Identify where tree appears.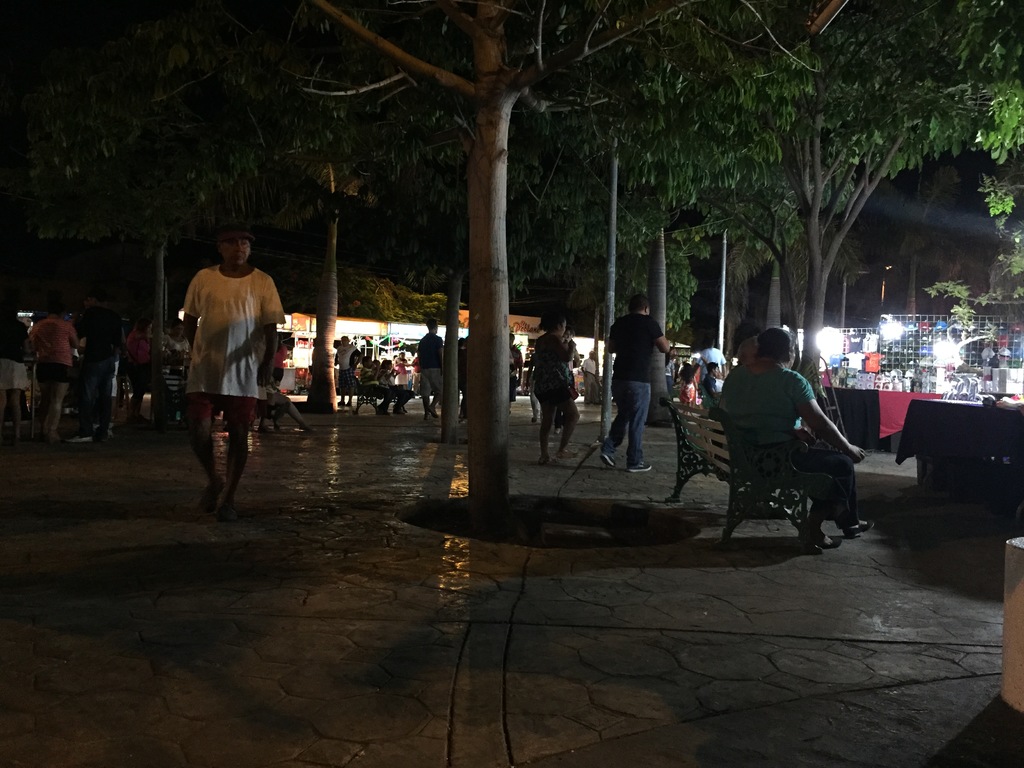
Appears at bbox=[643, 228, 673, 431].
